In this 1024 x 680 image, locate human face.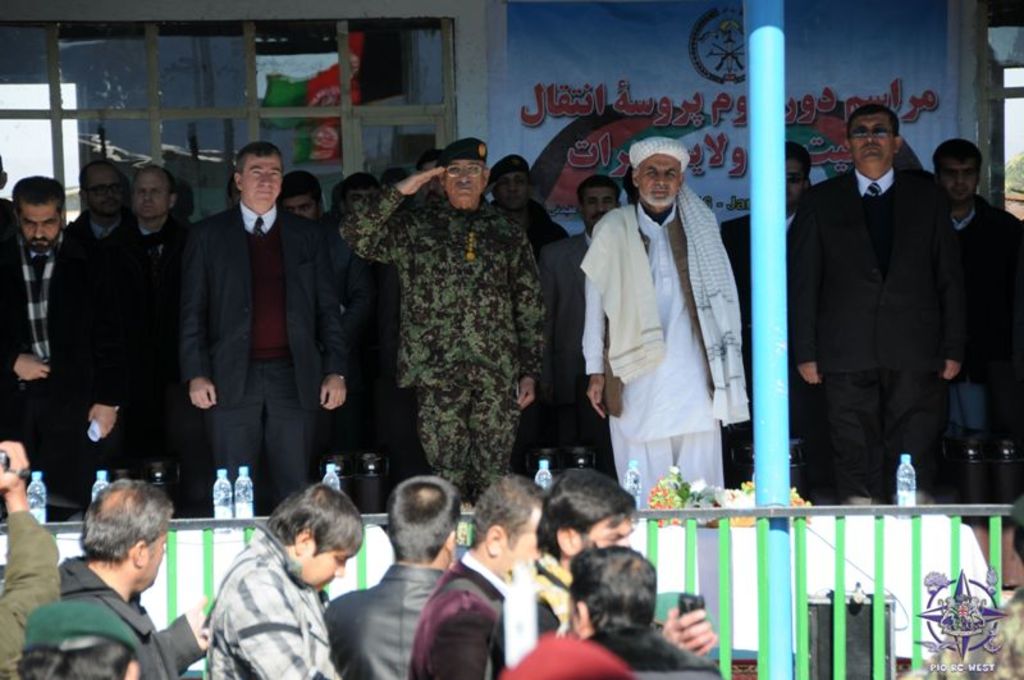
Bounding box: [x1=631, y1=155, x2=681, y2=206].
